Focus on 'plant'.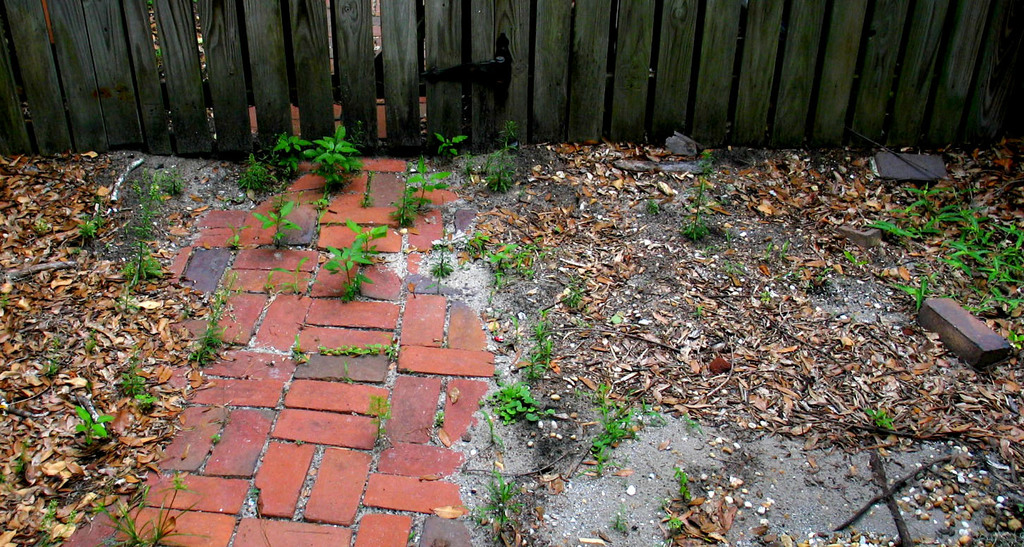
Focused at crop(304, 123, 363, 191).
